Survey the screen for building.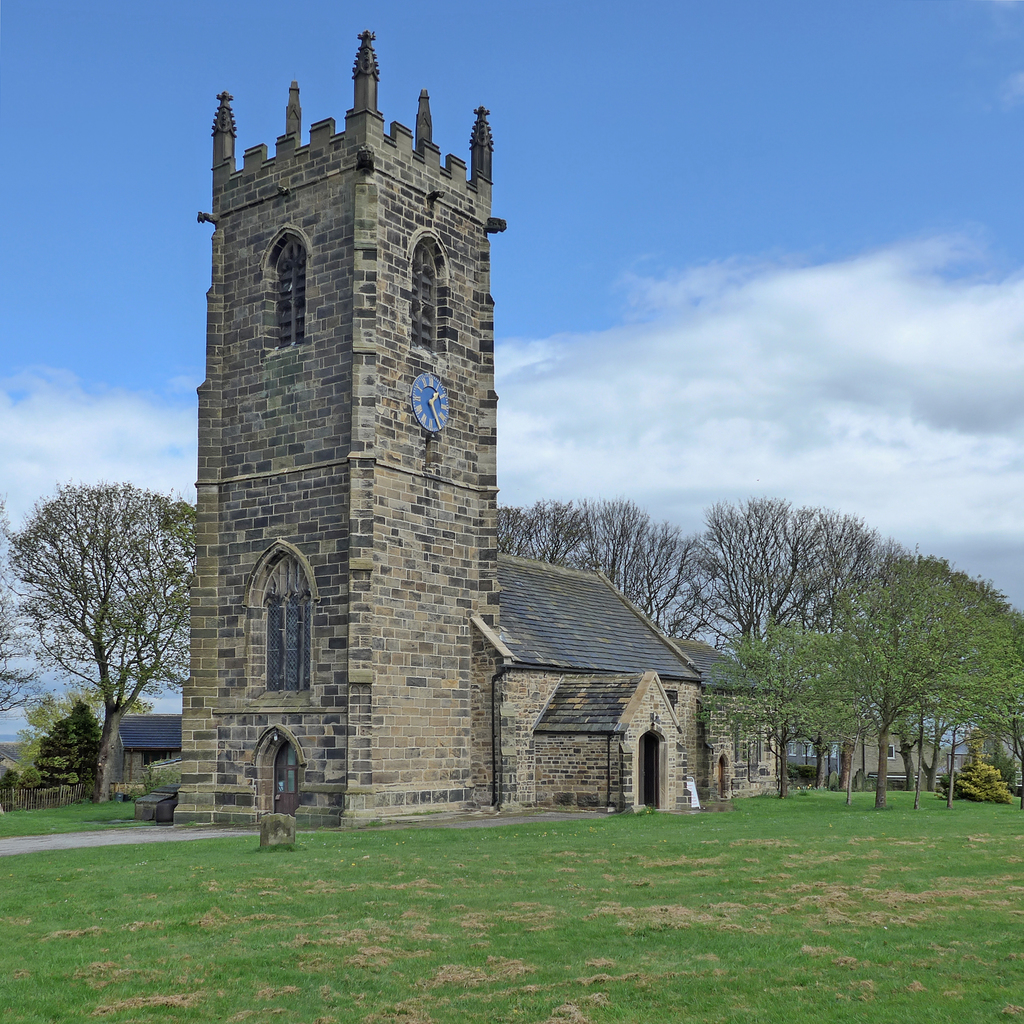
Survey found: locate(114, 30, 779, 829).
